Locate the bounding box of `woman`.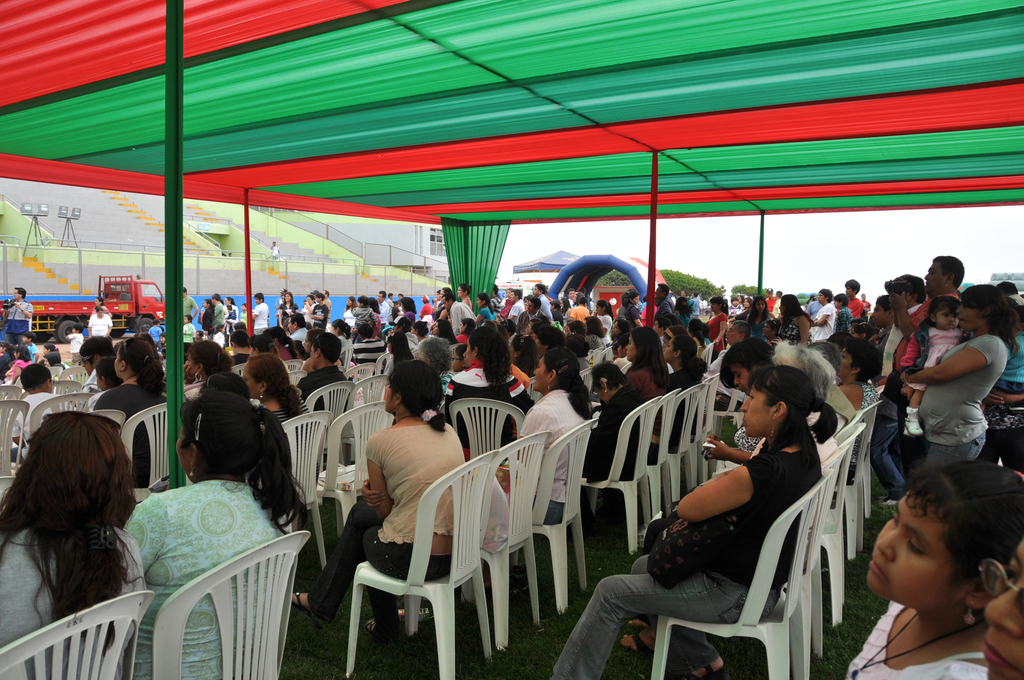
Bounding box: x1=556 y1=295 x2=576 y2=326.
